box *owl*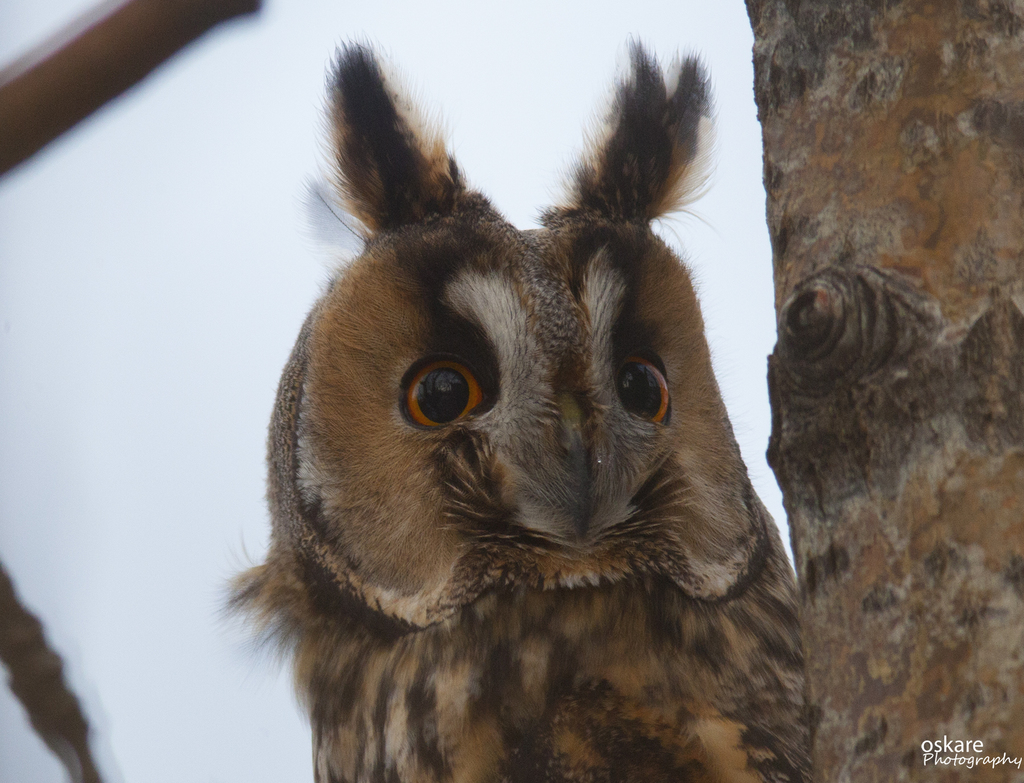
{"x1": 225, "y1": 44, "x2": 804, "y2": 782}
